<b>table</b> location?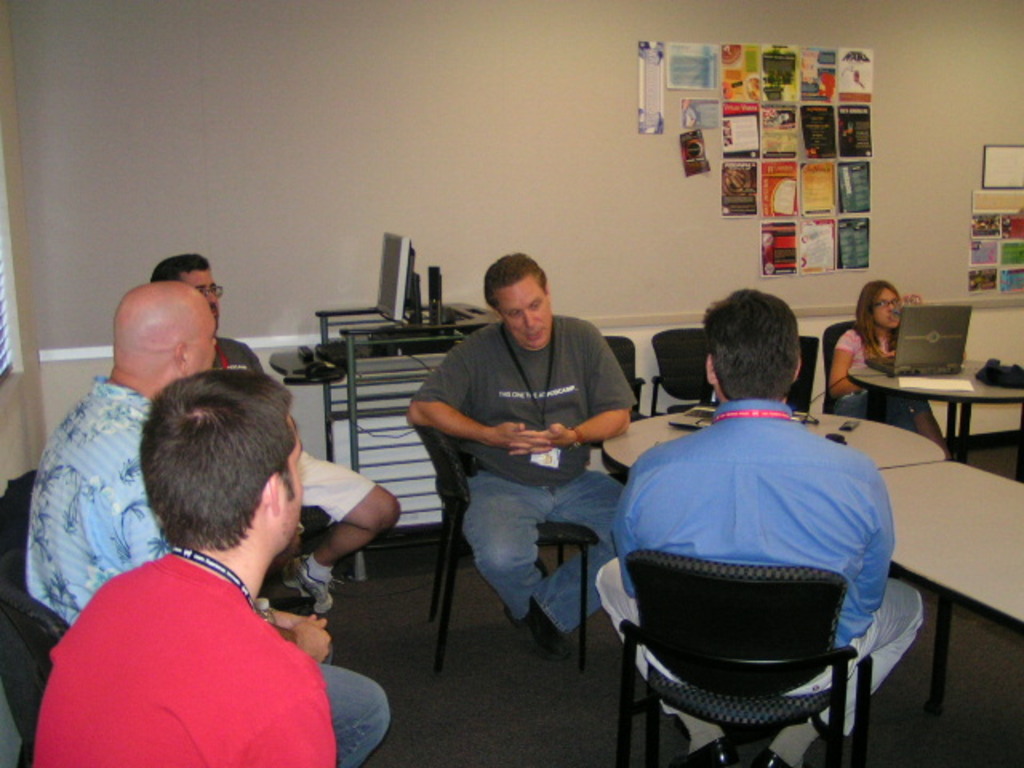
[left=829, top=338, right=1014, bottom=464]
